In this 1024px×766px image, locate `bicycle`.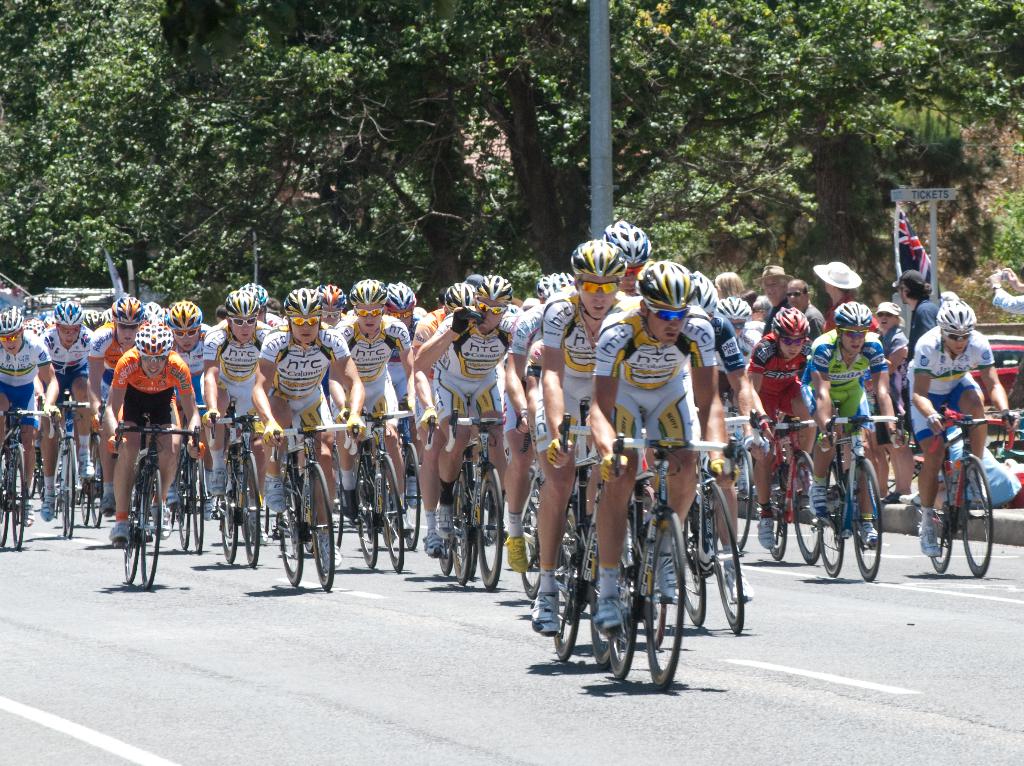
Bounding box: 208 412 264 570.
